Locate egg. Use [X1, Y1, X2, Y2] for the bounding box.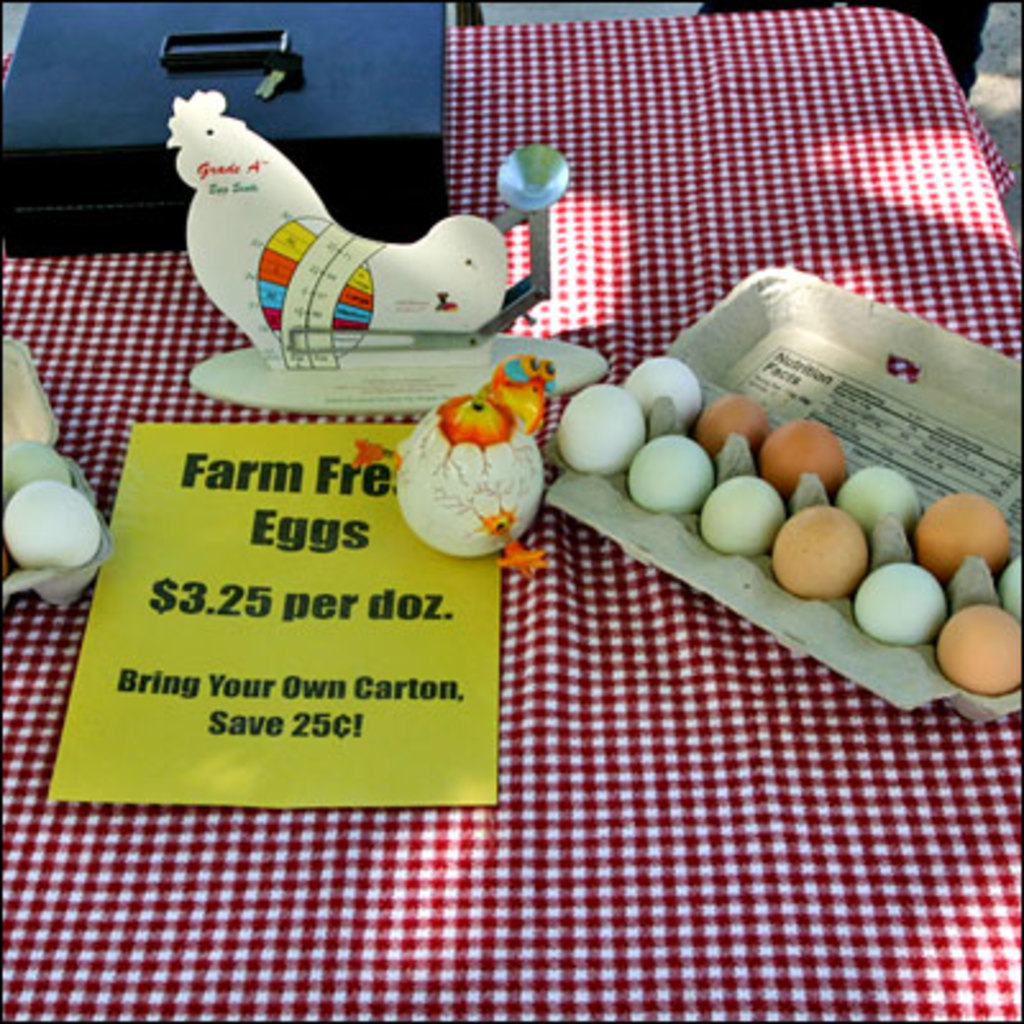
[0, 481, 105, 568].
